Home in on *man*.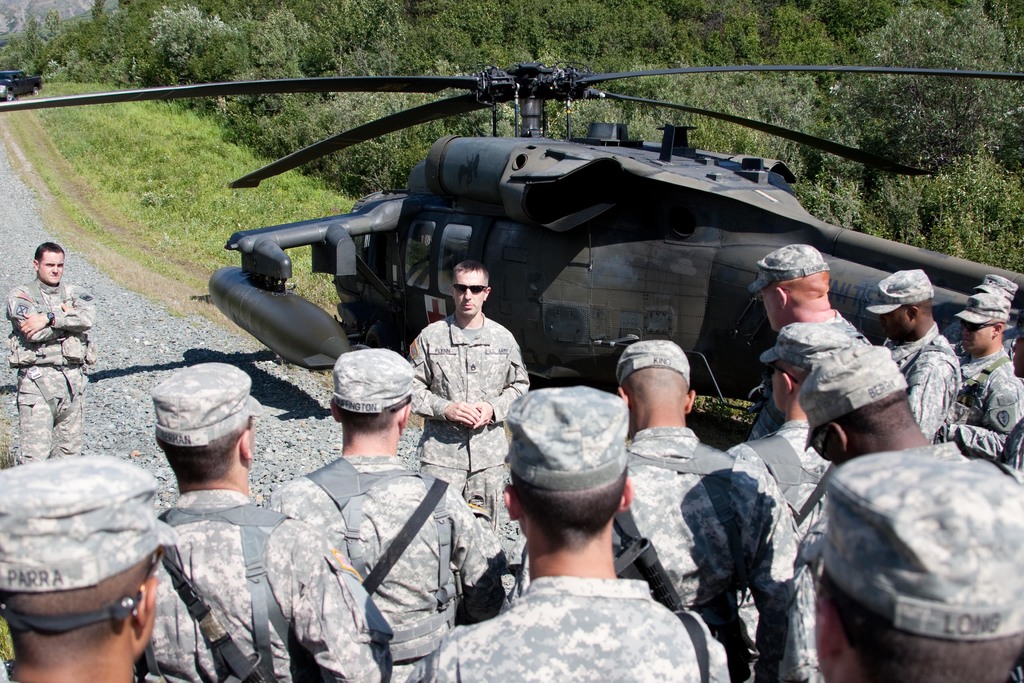
Homed in at detection(433, 397, 744, 682).
